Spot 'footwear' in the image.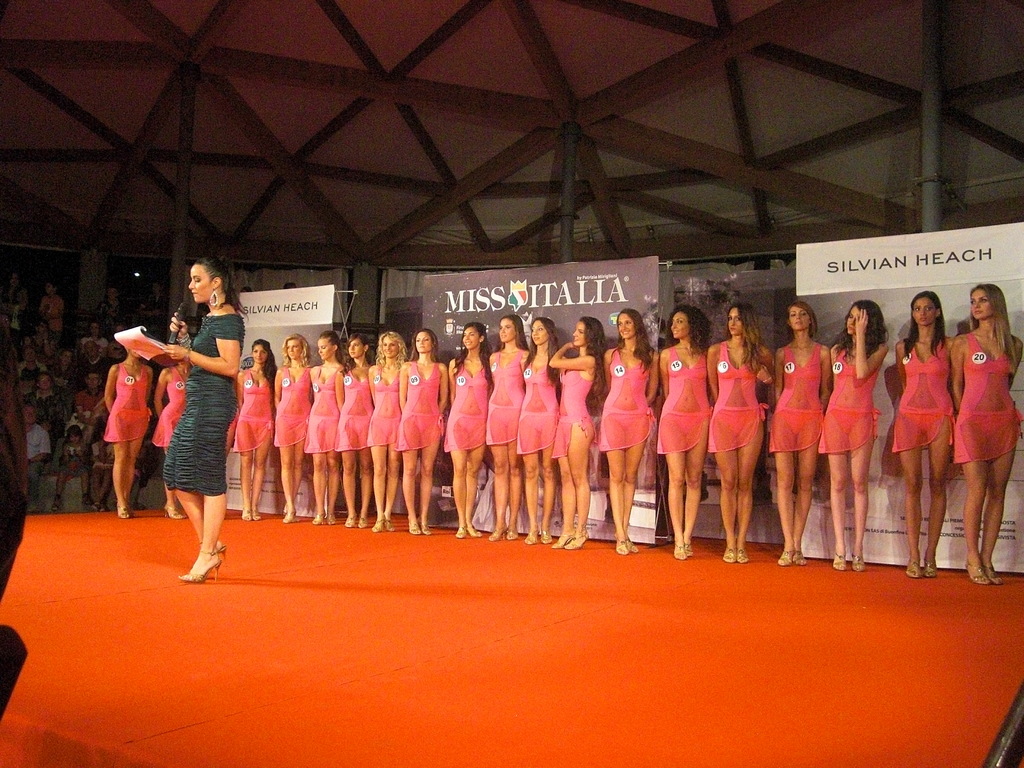
'footwear' found at 831, 550, 846, 572.
